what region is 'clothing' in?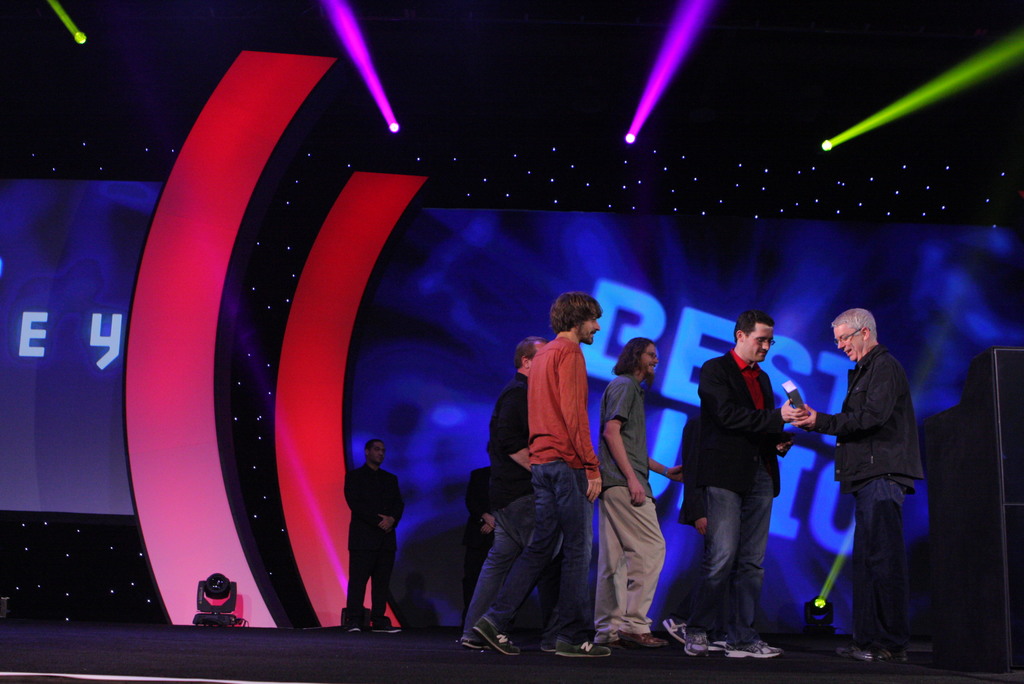
(x1=815, y1=310, x2=930, y2=635).
